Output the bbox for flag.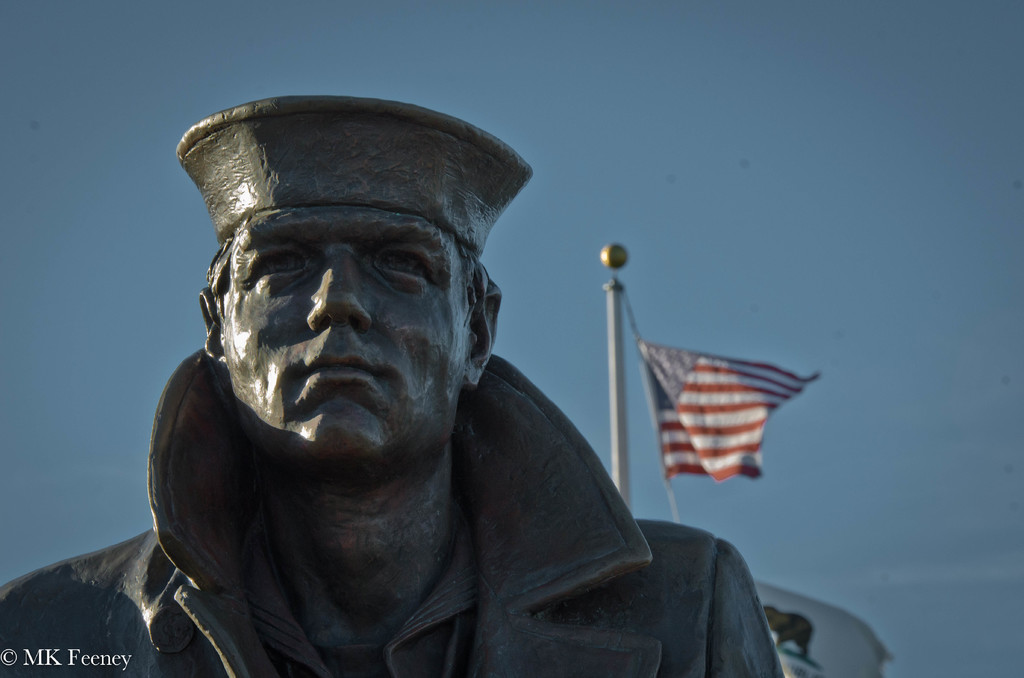
{"left": 595, "top": 294, "right": 815, "bottom": 499}.
